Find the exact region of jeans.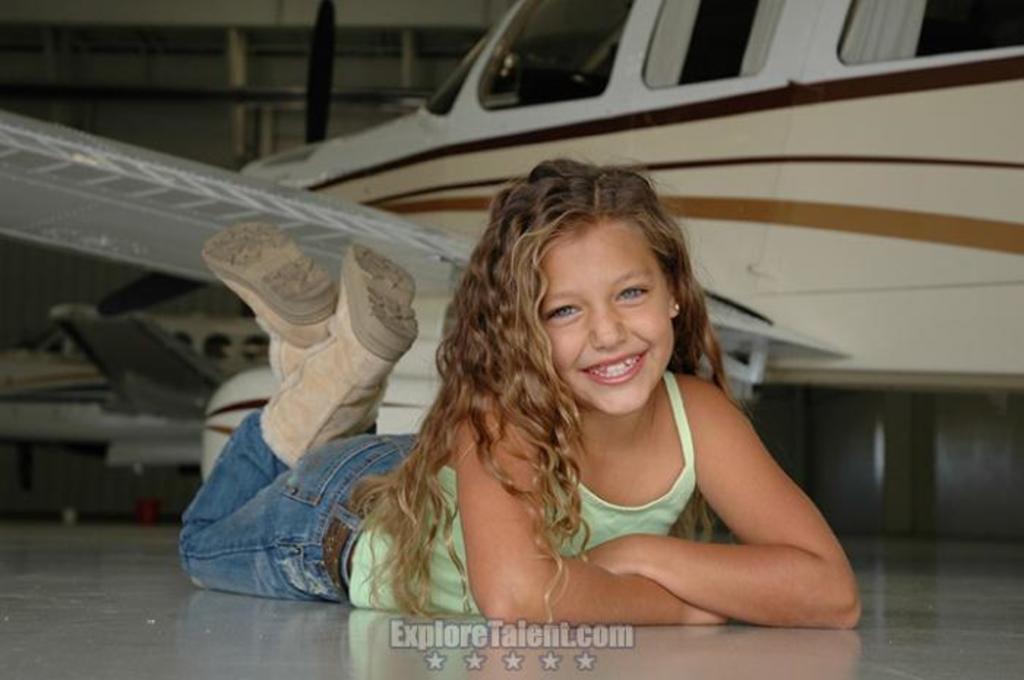
Exact region: [x1=192, y1=408, x2=386, y2=611].
